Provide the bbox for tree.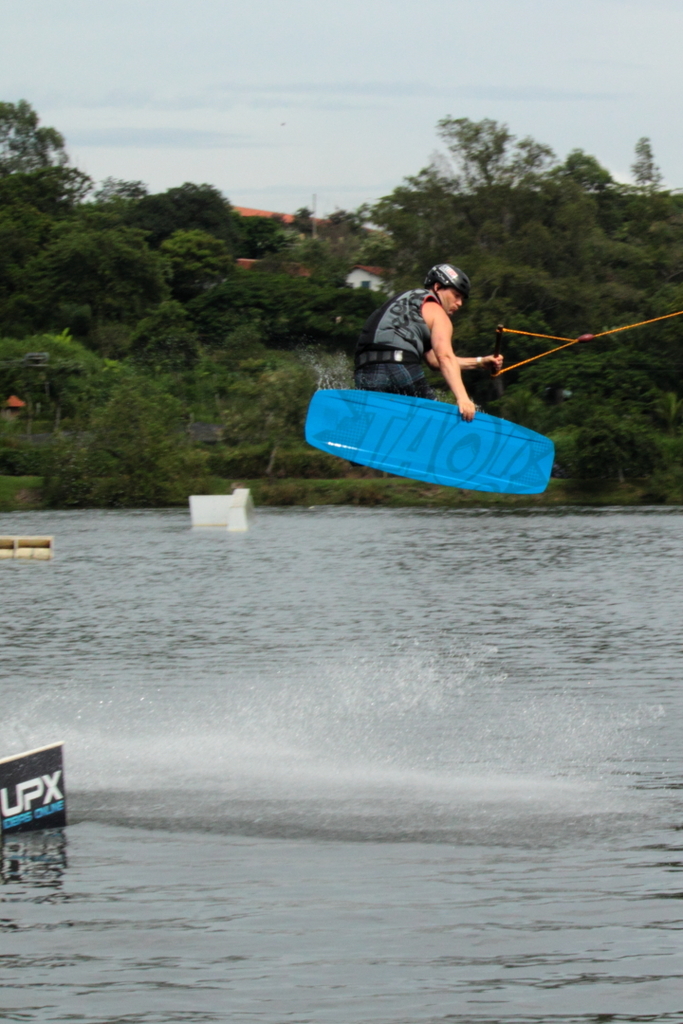
0/331/103/444.
